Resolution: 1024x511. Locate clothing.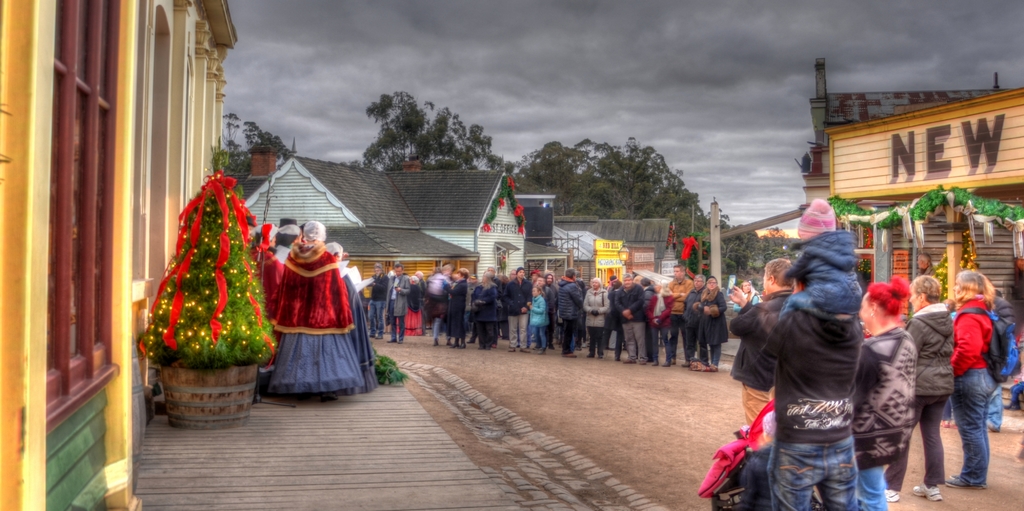
l=955, t=300, r=996, b=487.
